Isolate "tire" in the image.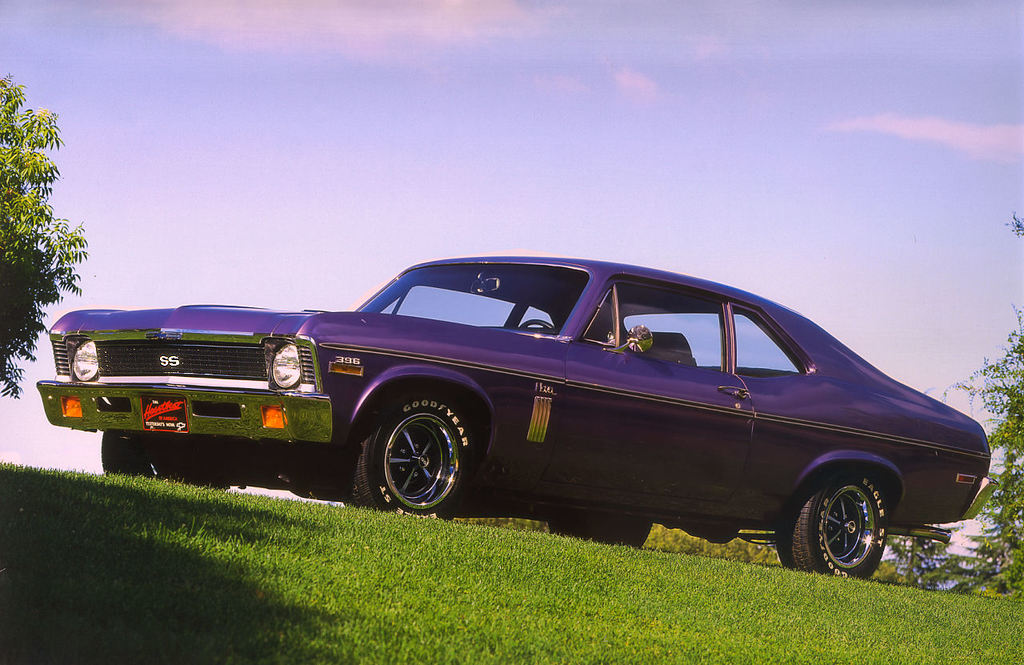
Isolated region: Rect(776, 468, 888, 573).
